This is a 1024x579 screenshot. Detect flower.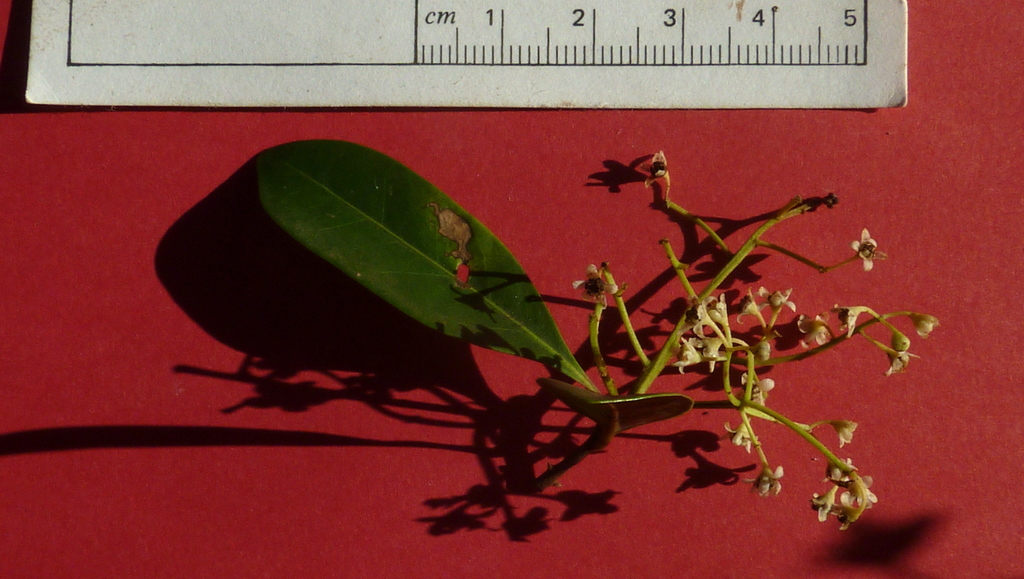
<region>632, 151, 675, 193</region>.
